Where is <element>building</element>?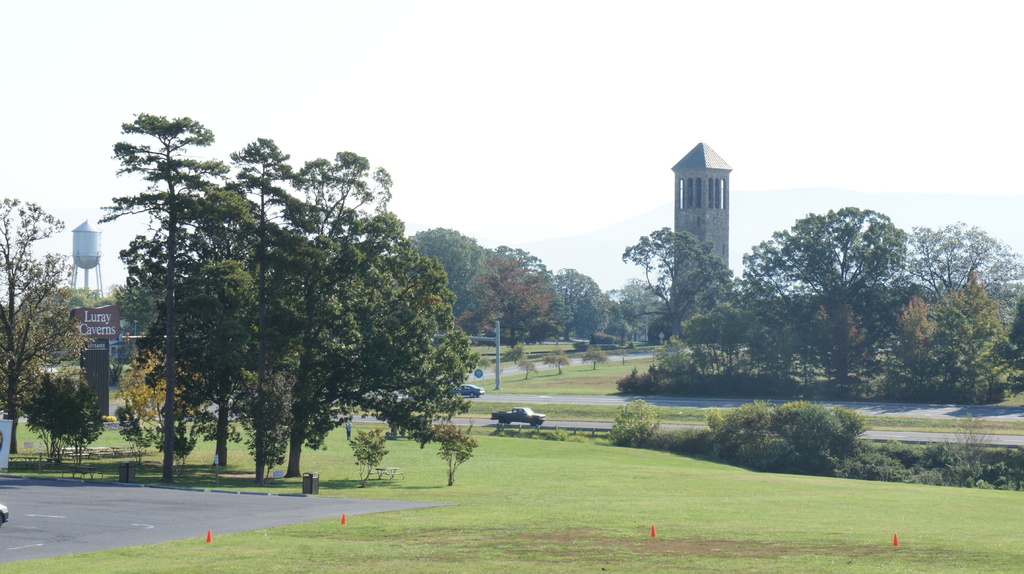
bbox(668, 140, 732, 310).
